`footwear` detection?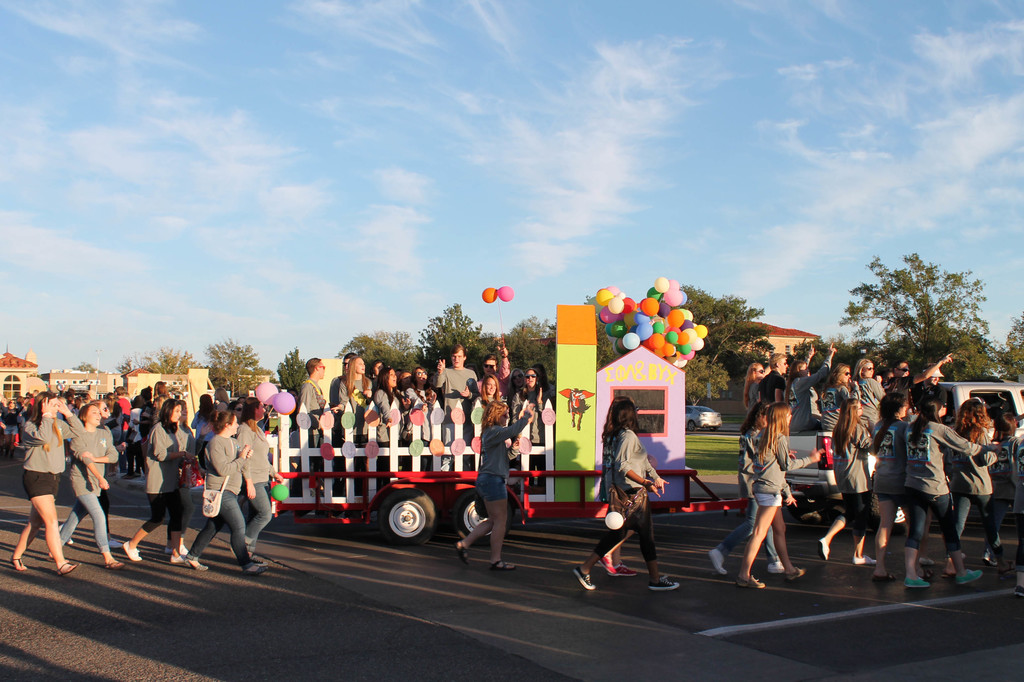
853/552/878/567
